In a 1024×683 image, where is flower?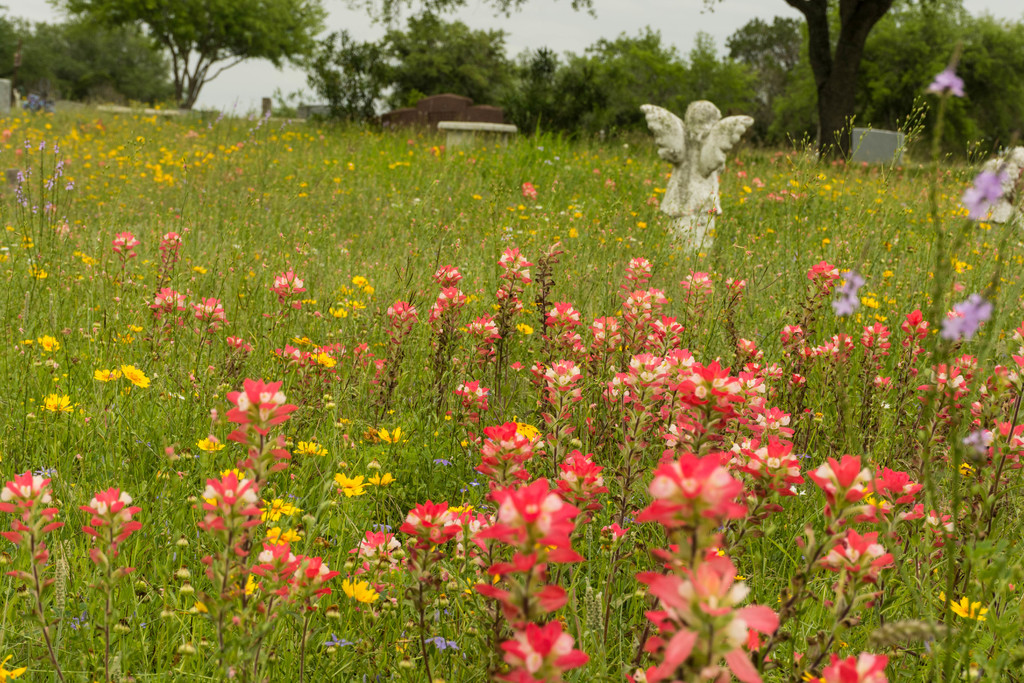
[488, 242, 533, 323].
